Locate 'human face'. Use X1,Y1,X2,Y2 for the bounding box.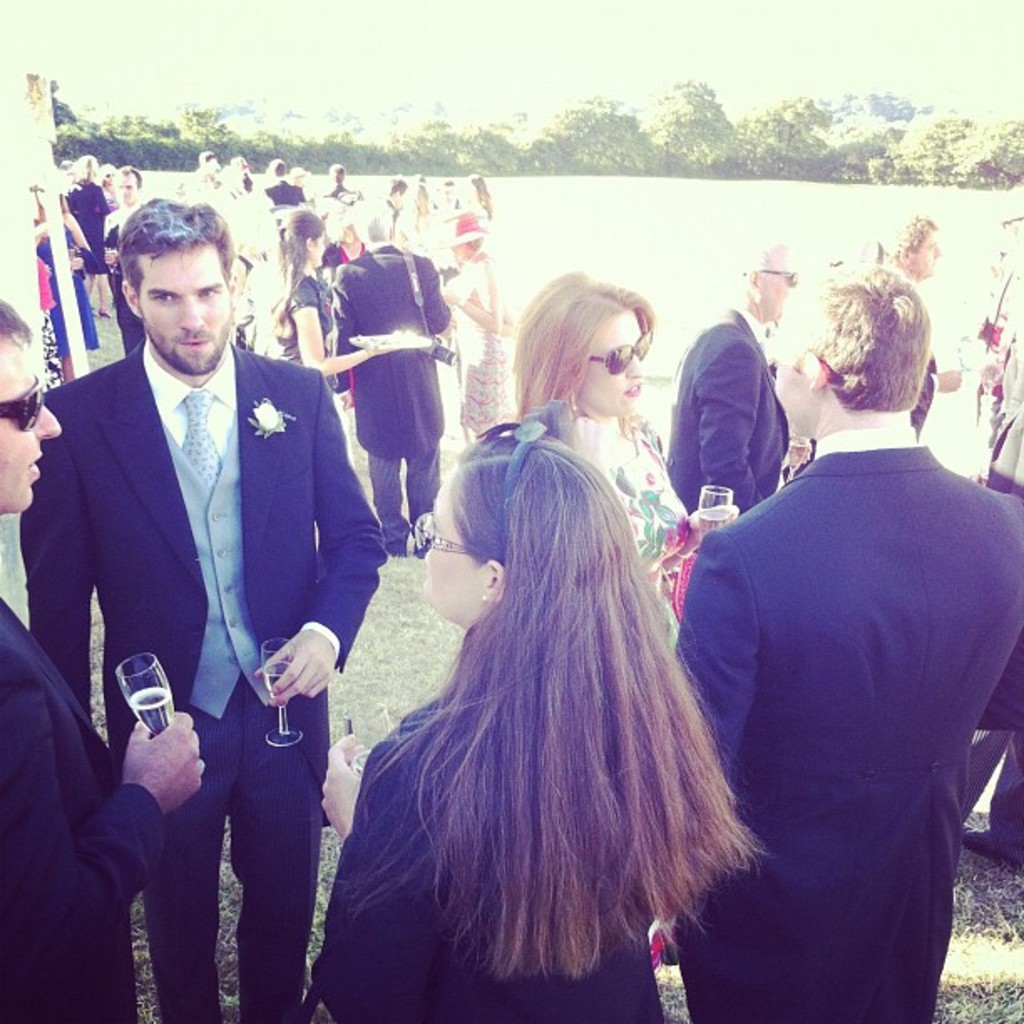
423,472,487,629.
